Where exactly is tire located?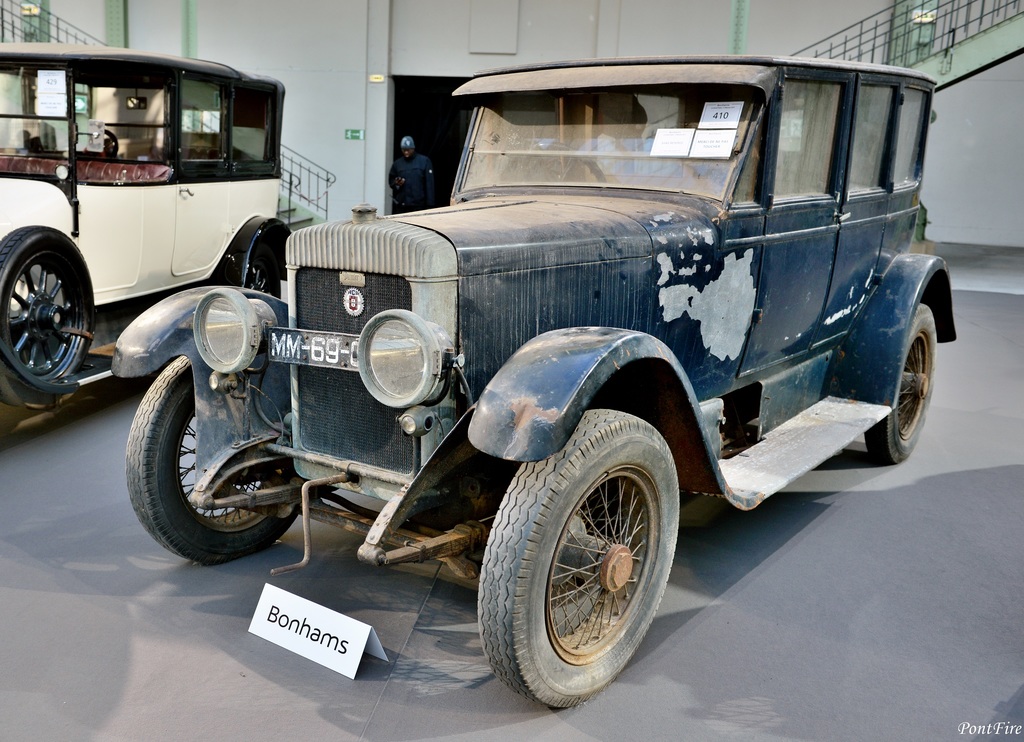
Its bounding box is [left=479, top=420, right=672, bottom=698].
